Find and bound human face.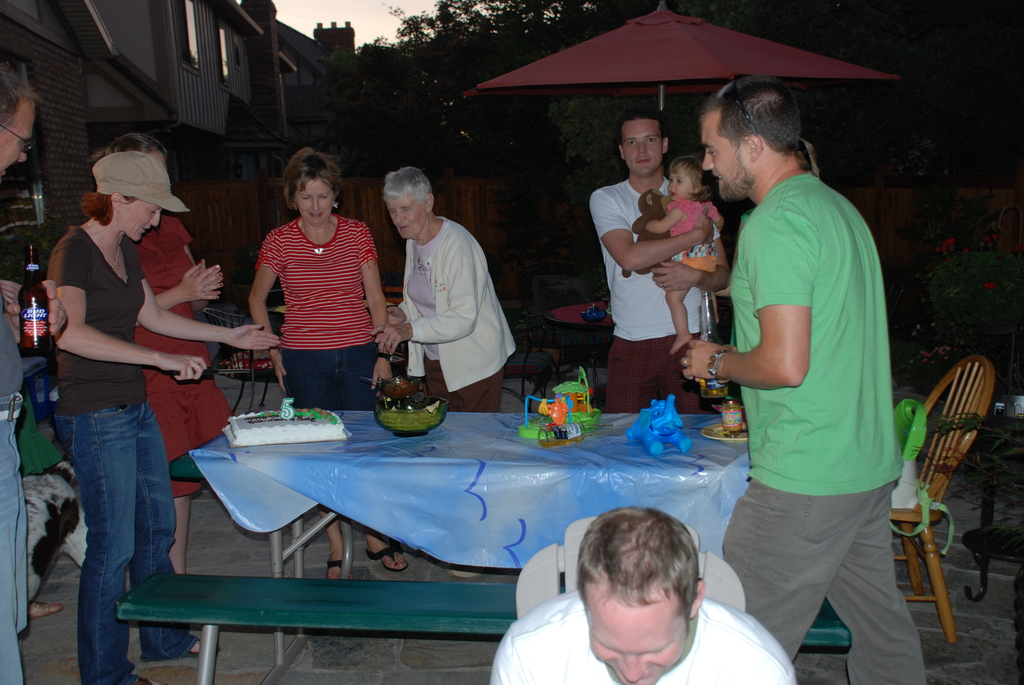
Bound: (x1=296, y1=181, x2=335, y2=230).
